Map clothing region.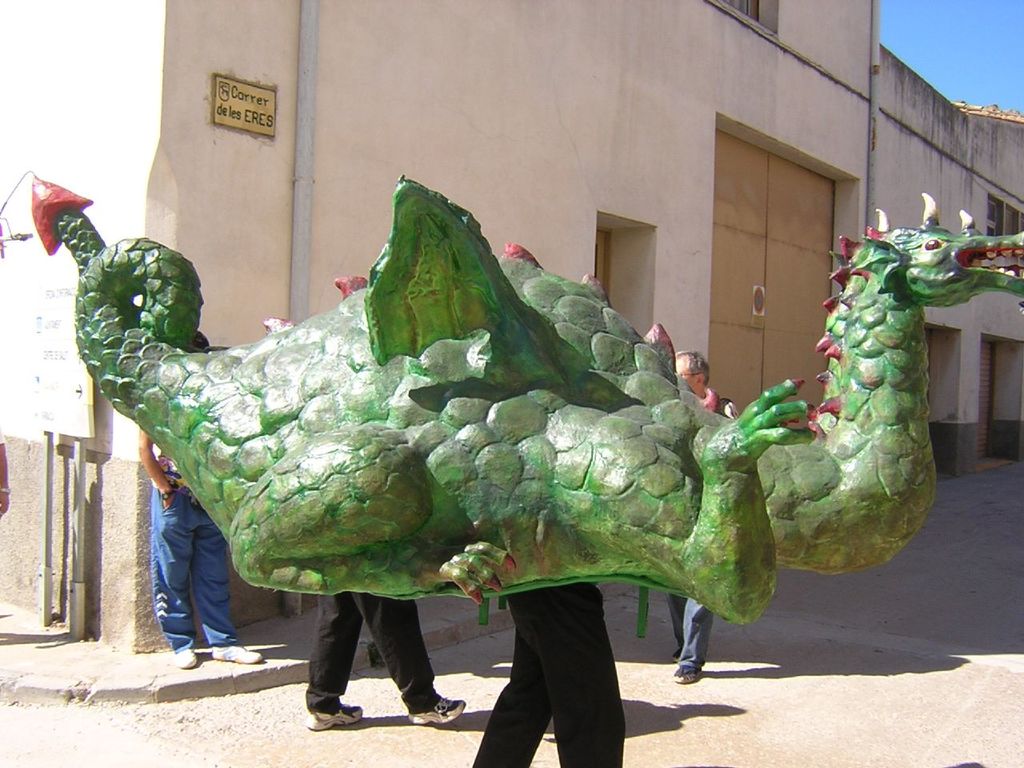
Mapped to <bbox>474, 582, 626, 767</bbox>.
